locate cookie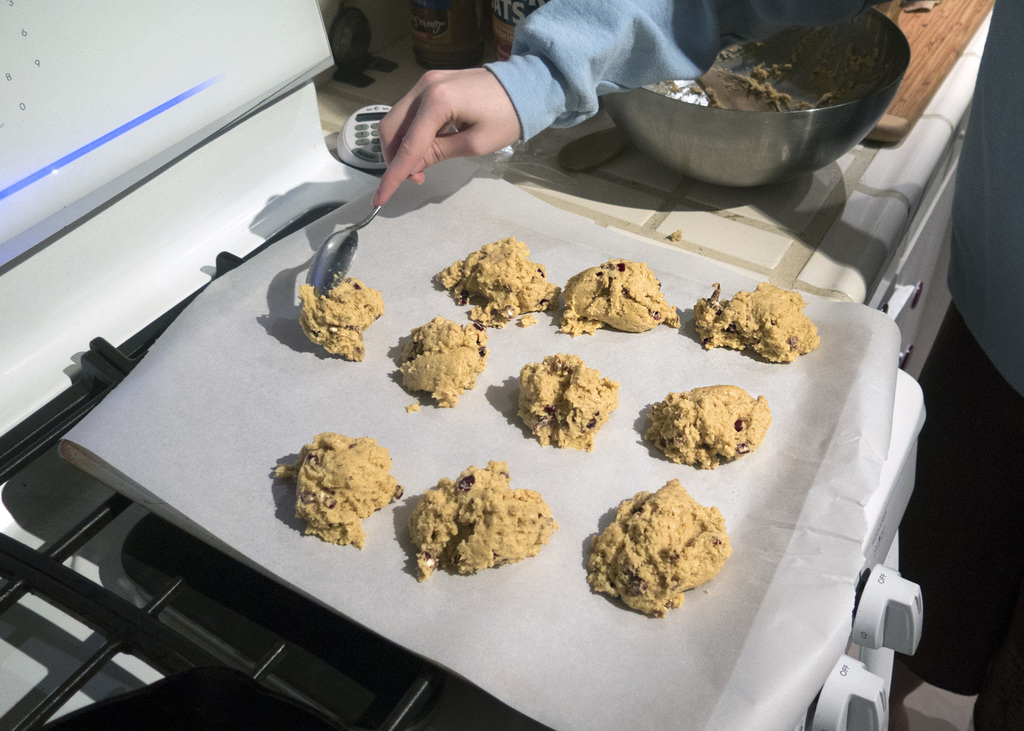
detection(563, 257, 676, 337)
